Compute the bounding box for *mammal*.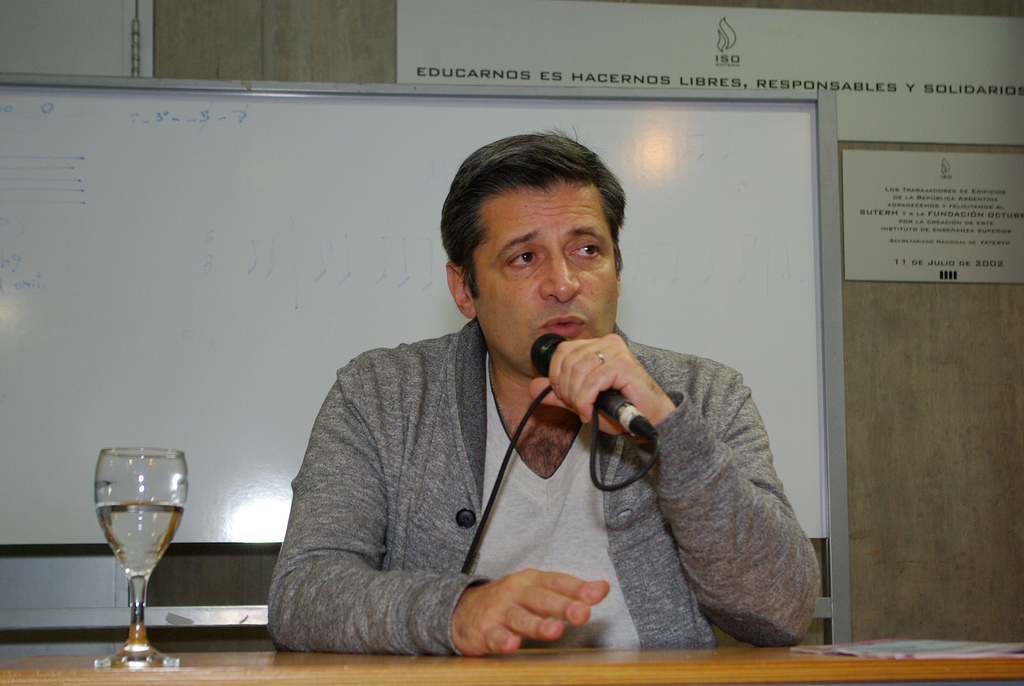
250:178:792:656.
